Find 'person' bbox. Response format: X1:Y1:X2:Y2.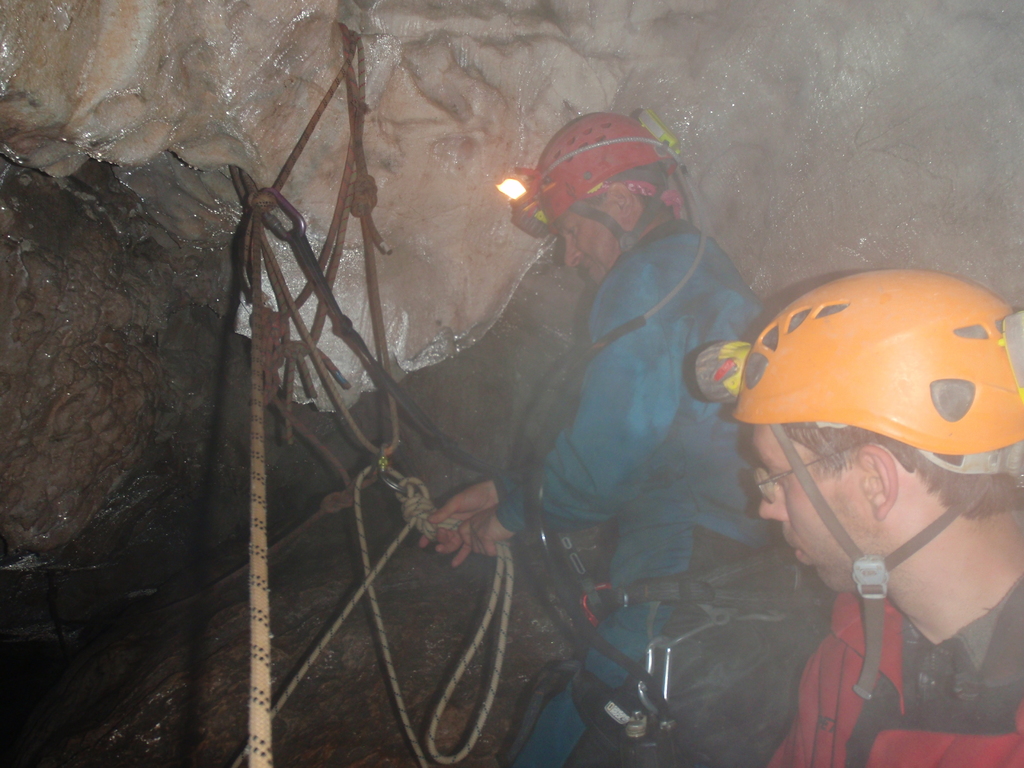
419:114:831:767.
